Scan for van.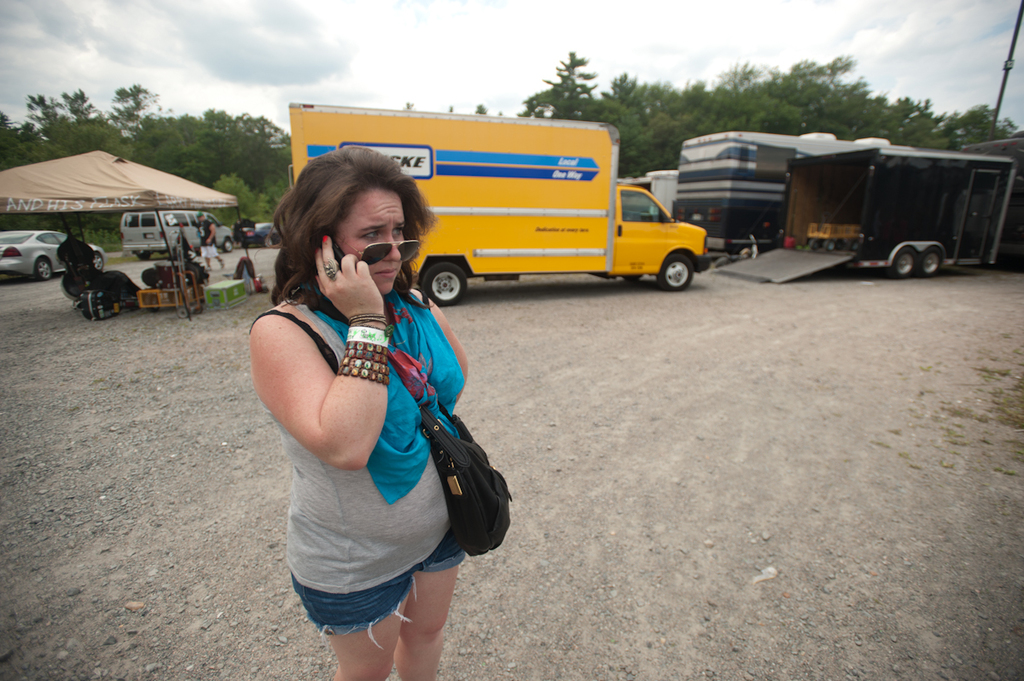
Scan result: region(117, 207, 238, 260).
